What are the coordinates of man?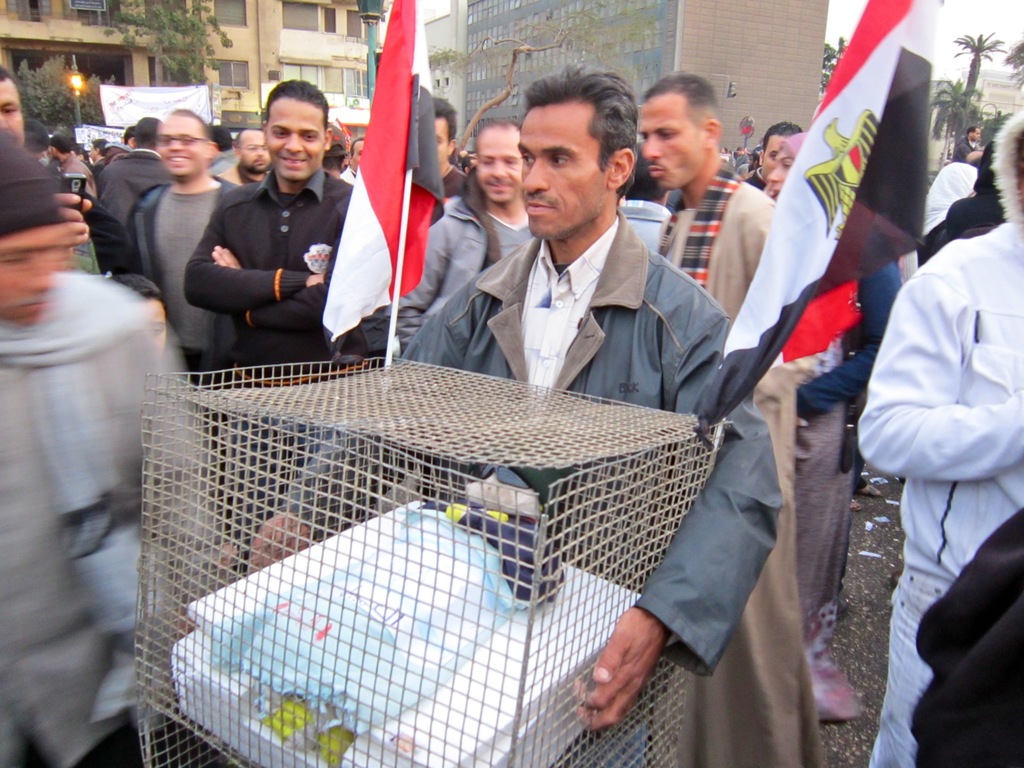
box=[637, 71, 816, 767].
